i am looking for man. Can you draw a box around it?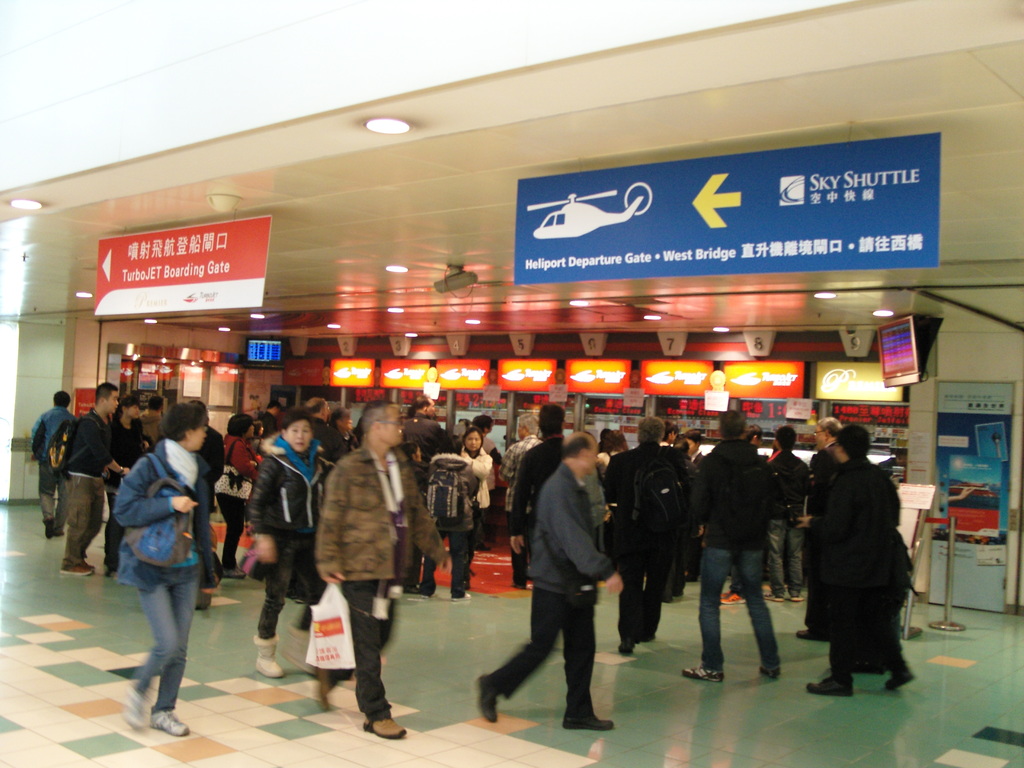
Sure, the bounding box is [686,410,778,680].
